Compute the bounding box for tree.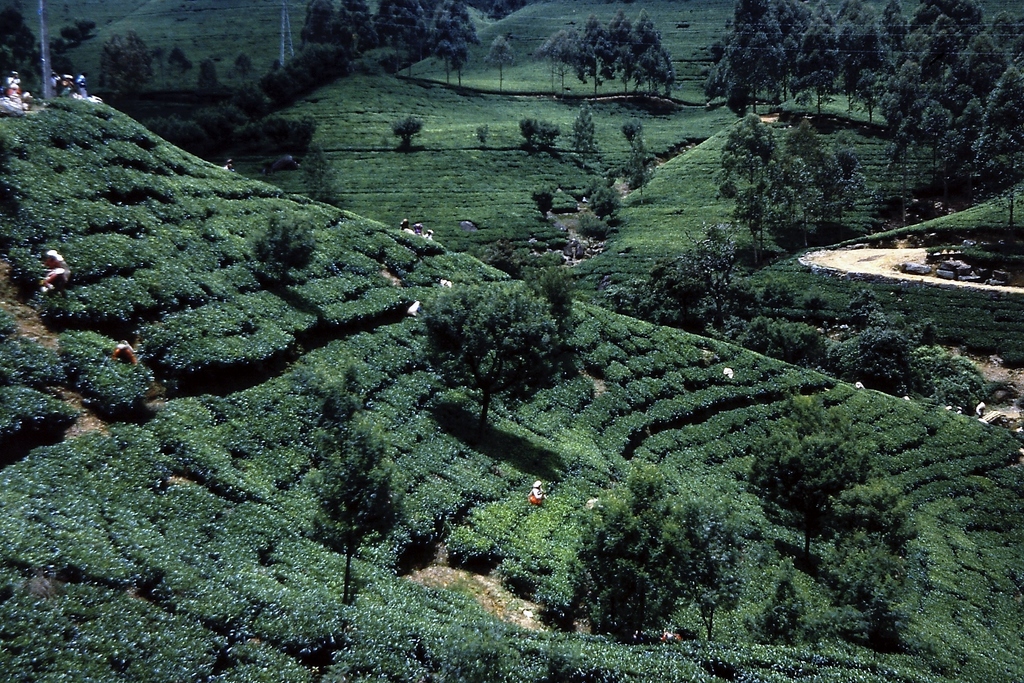
960,24,1018,122.
